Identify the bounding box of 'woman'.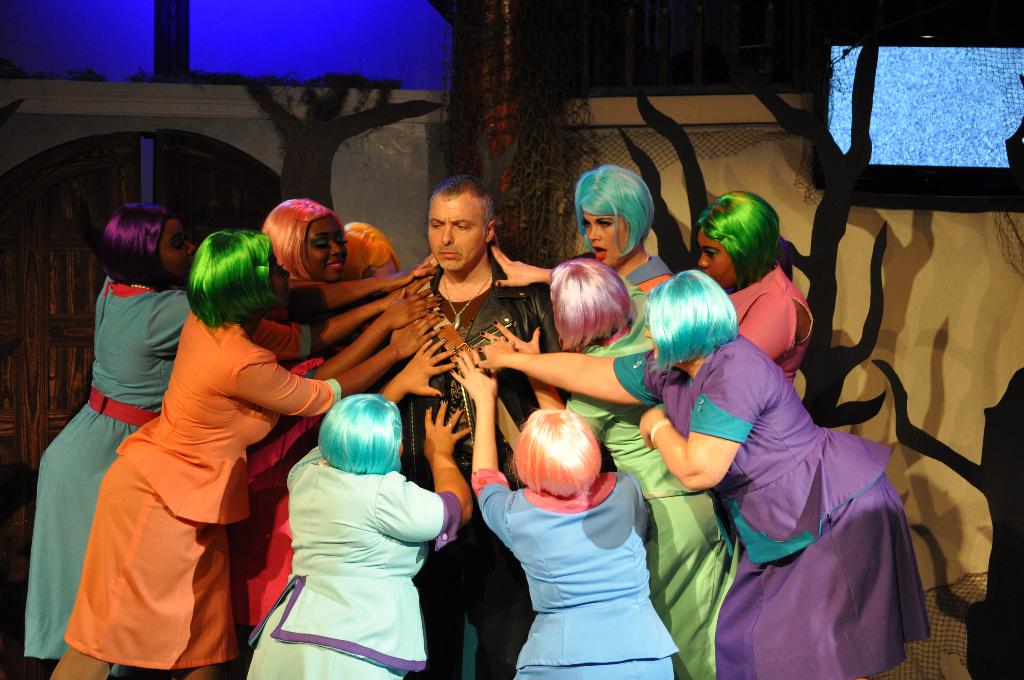
locate(477, 234, 742, 679).
